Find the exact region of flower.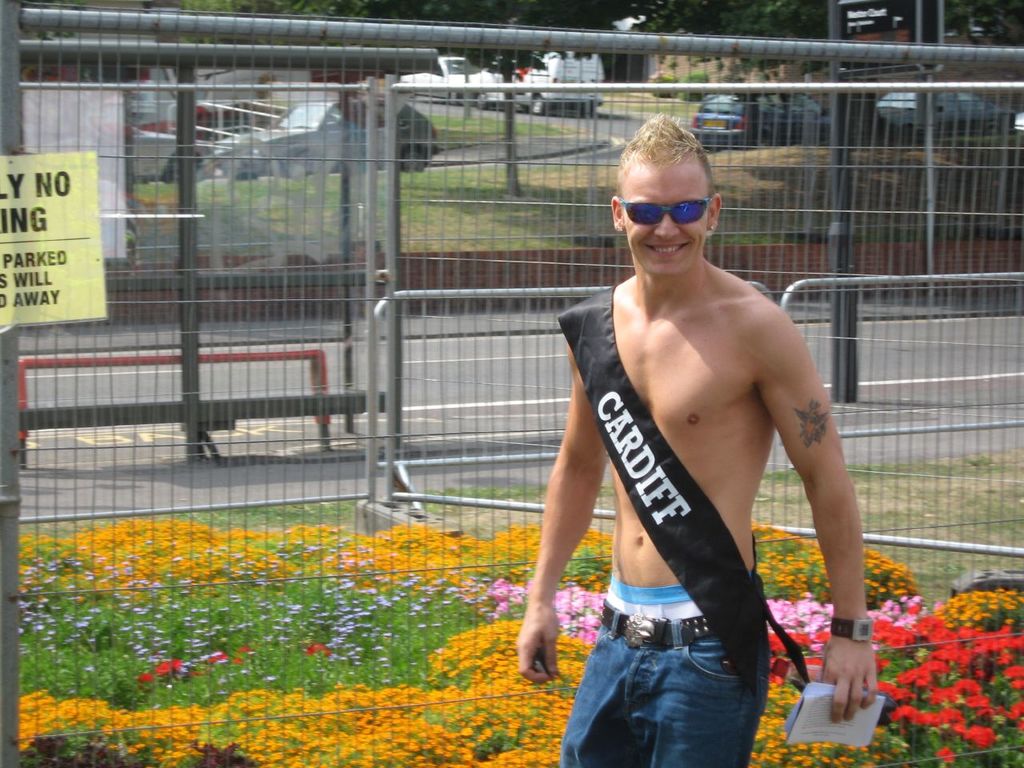
Exact region: left=963, top=719, right=990, bottom=745.
